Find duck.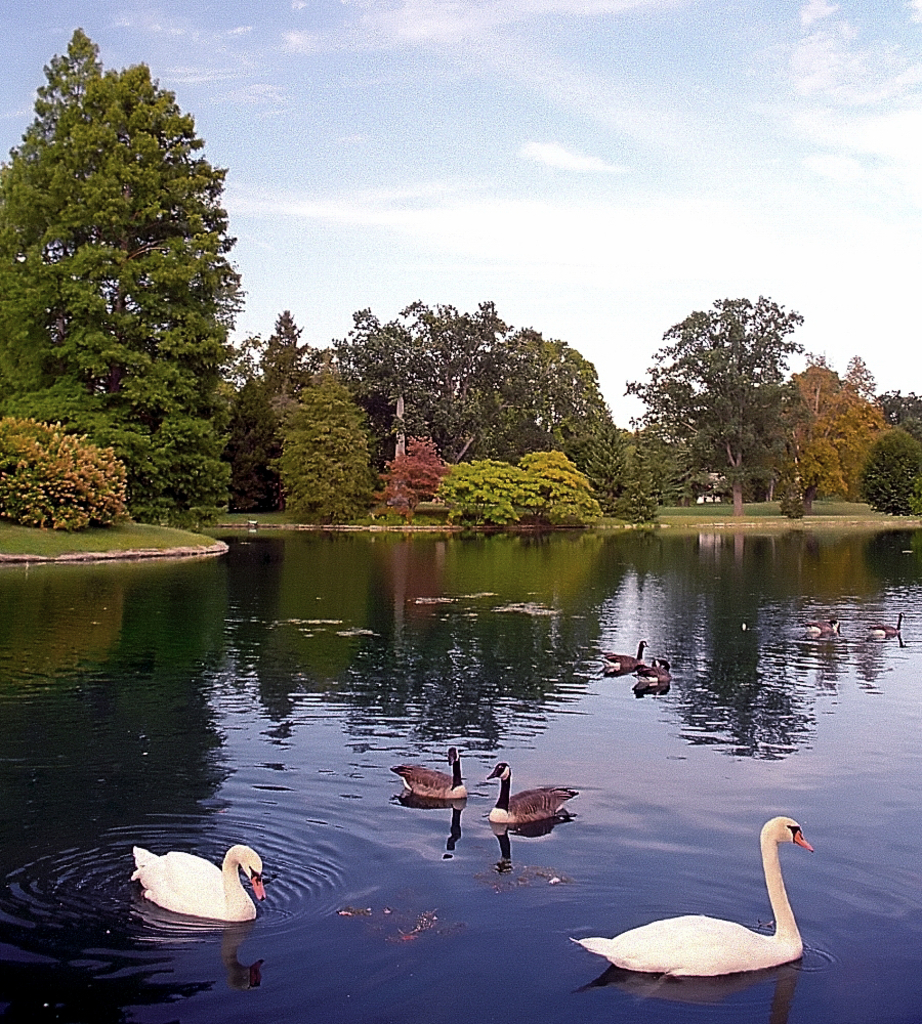
[493,752,585,821].
